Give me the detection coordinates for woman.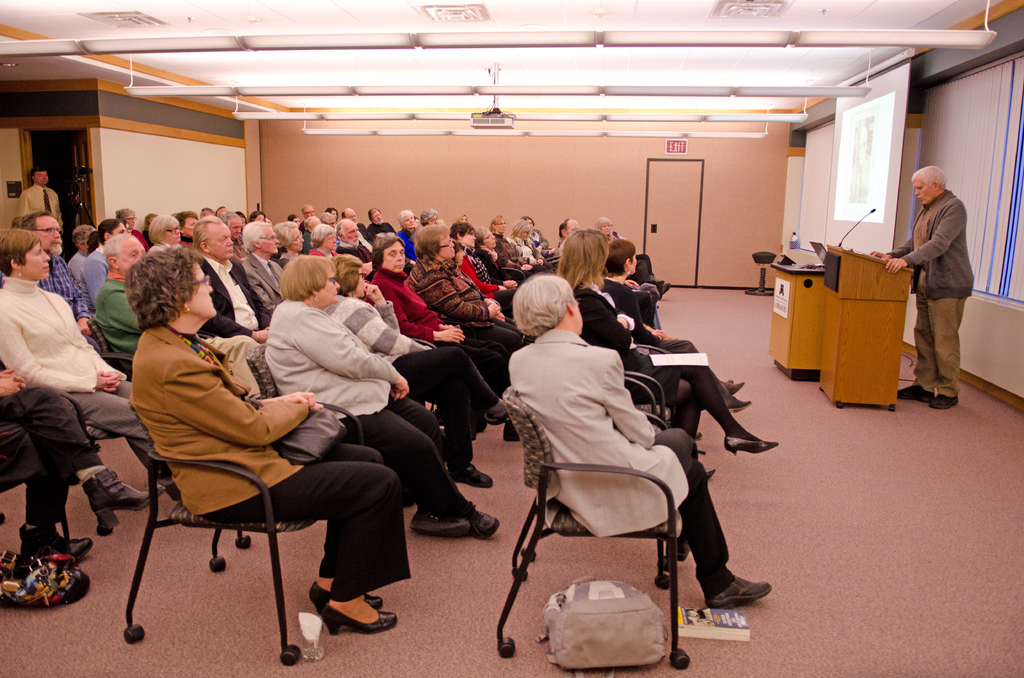
box=[265, 256, 500, 539].
